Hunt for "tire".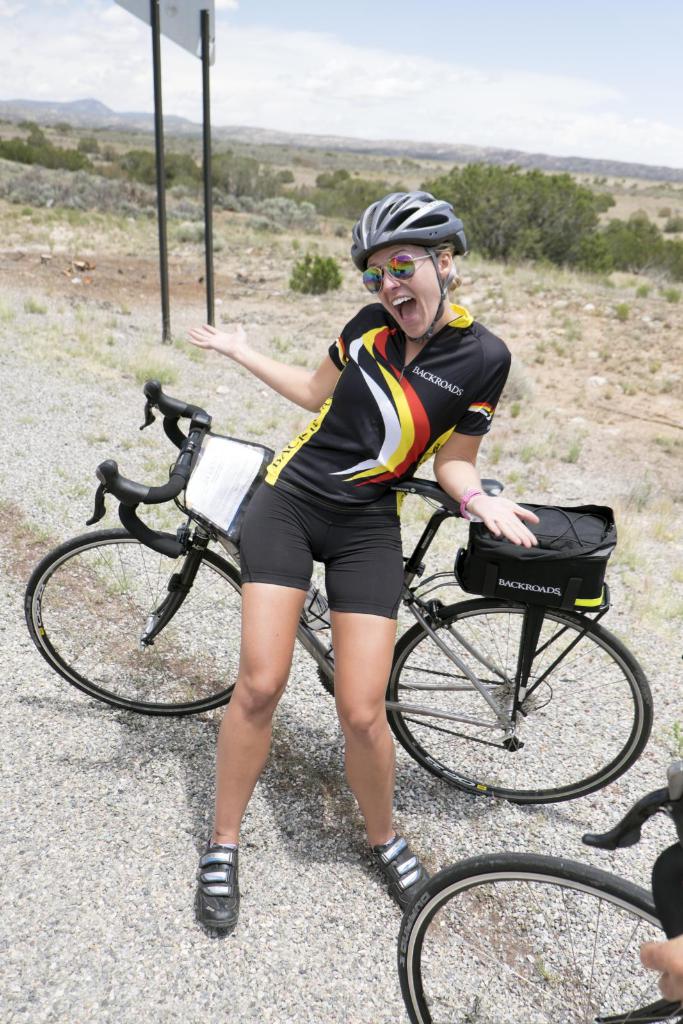
Hunted down at region(398, 575, 631, 817).
